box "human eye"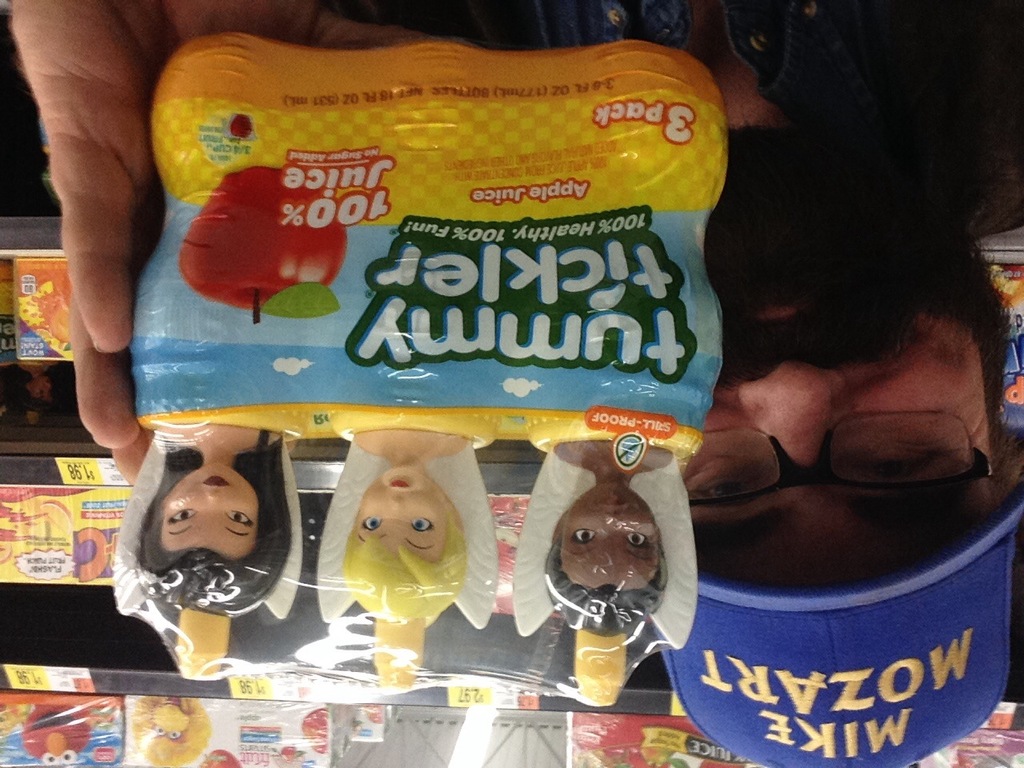
<box>410,511,437,534</box>
